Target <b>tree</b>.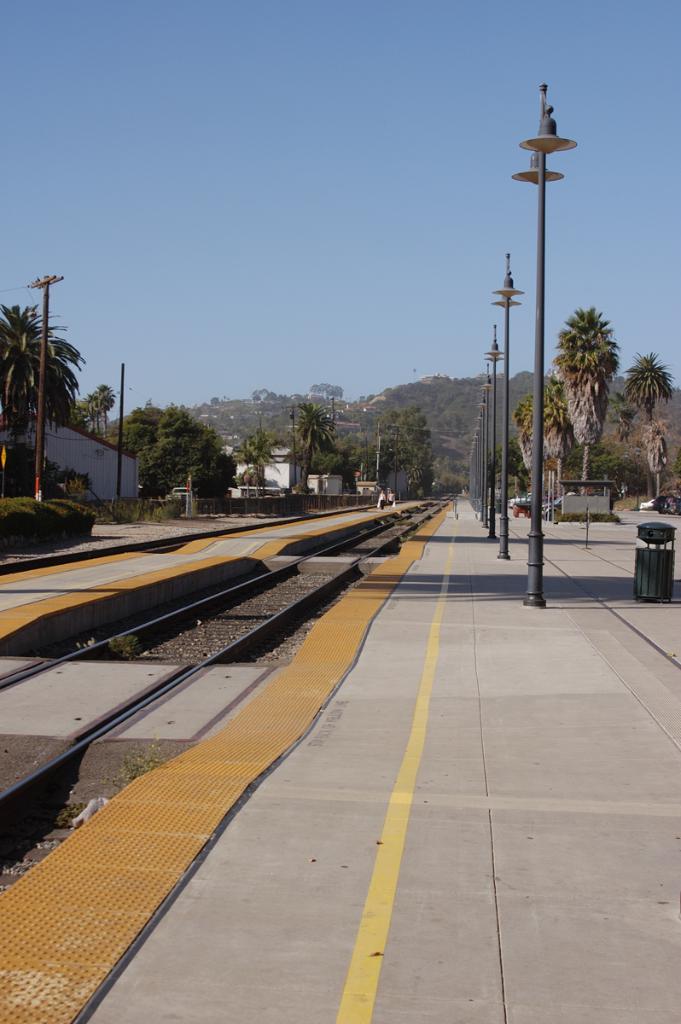
Target region: box=[369, 439, 409, 481].
